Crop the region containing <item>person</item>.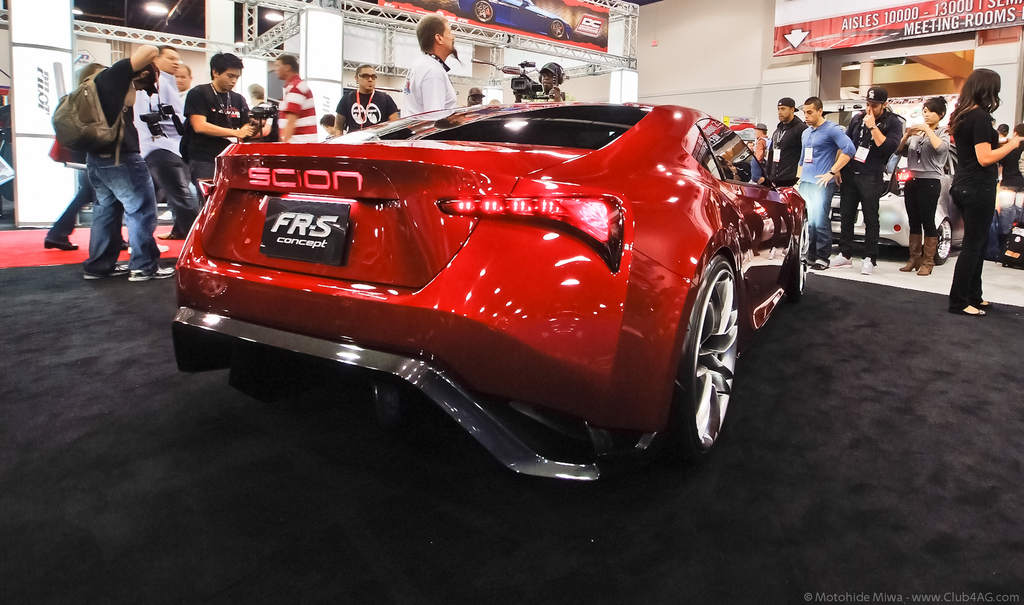
Crop region: [left=828, top=90, right=903, bottom=273].
